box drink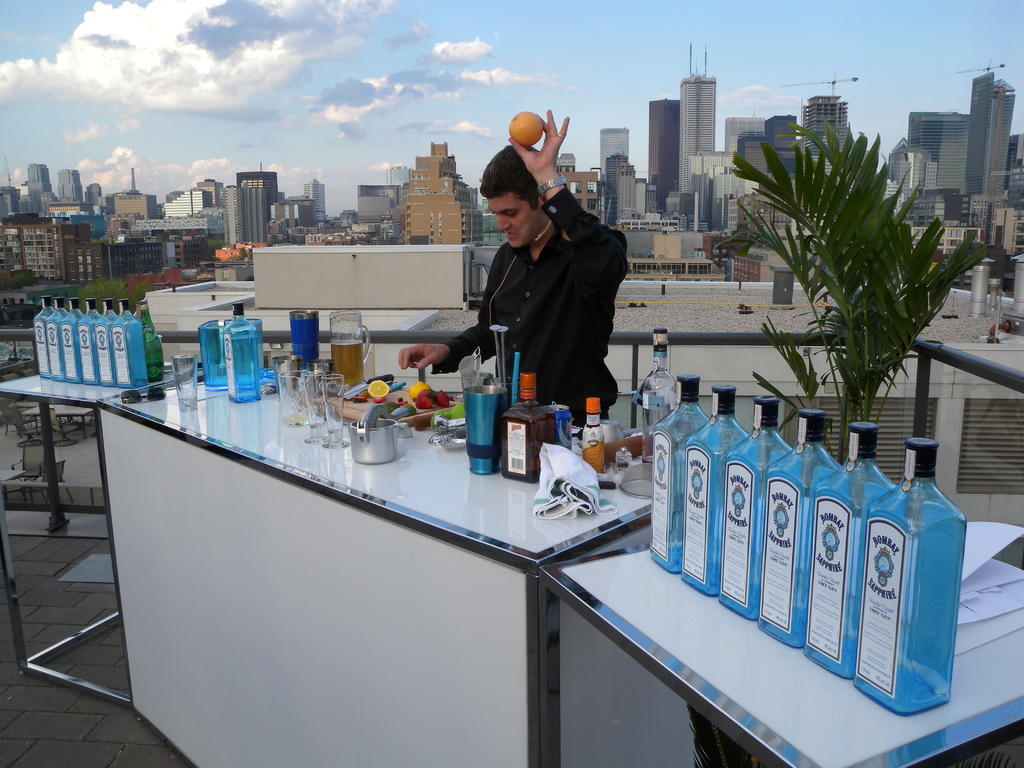
bbox=[548, 403, 572, 451]
